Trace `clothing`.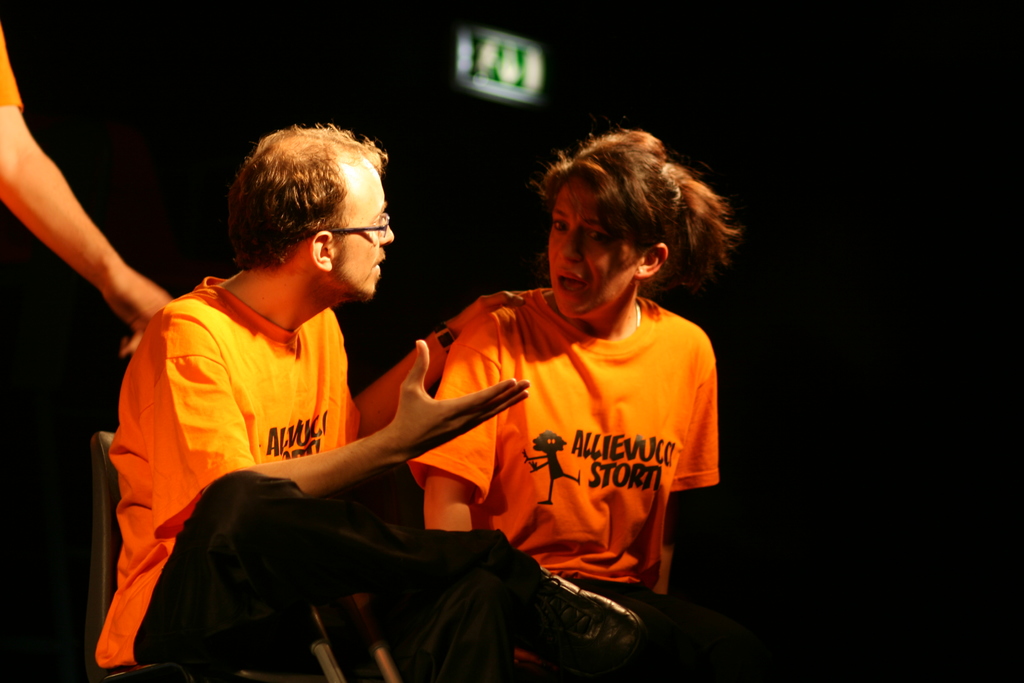
Traced to region(390, 257, 729, 604).
